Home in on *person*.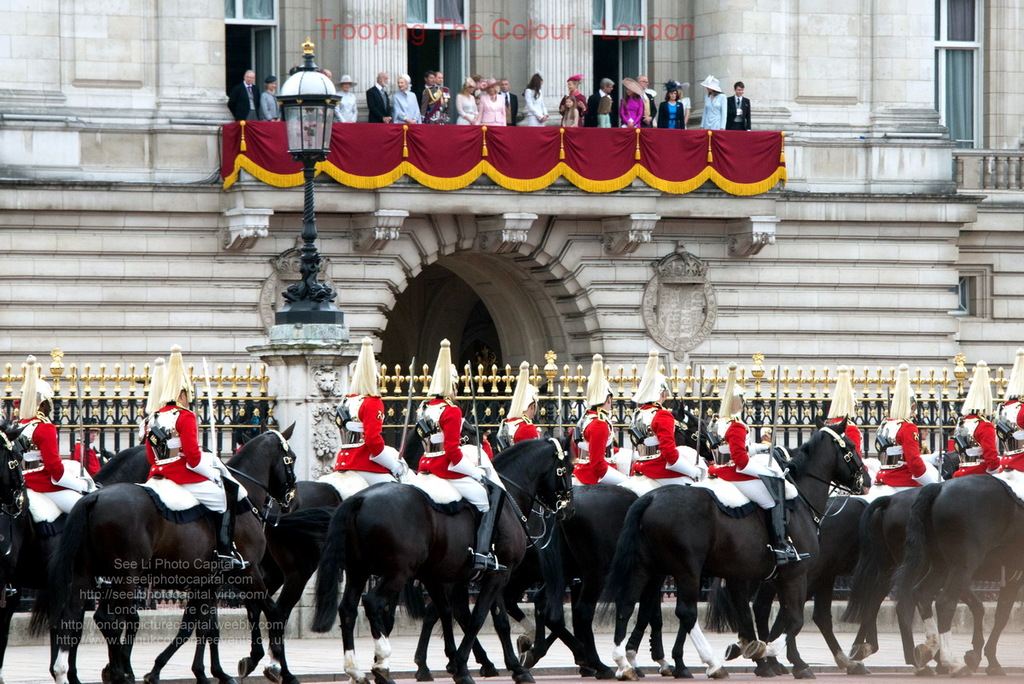
Homed in at bbox(451, 75, 475, 125).
